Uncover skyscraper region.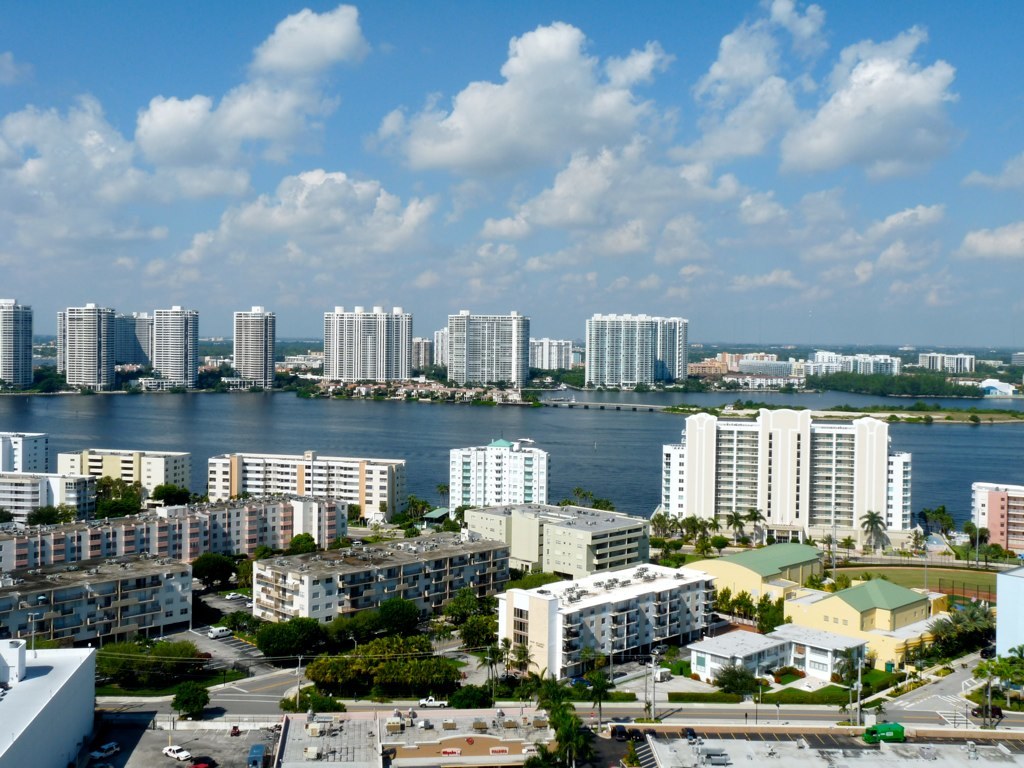
Uncovered: crop(324, 298, 409, 380).
